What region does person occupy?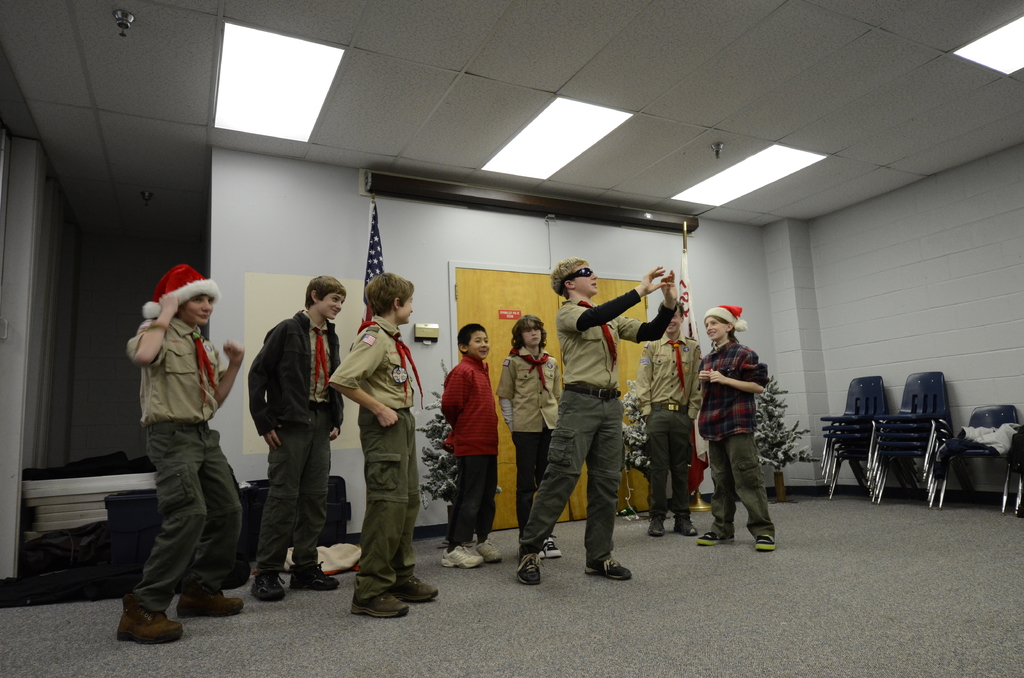
[246, 276, 345, 602].
